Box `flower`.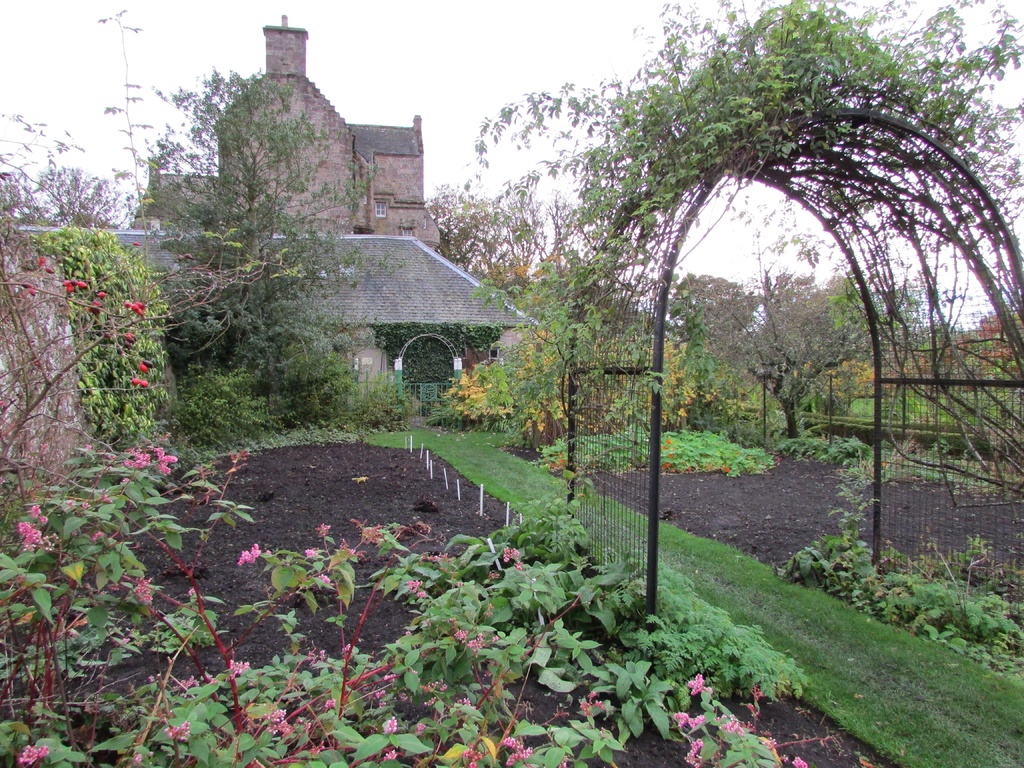
(165,714,195,744).
